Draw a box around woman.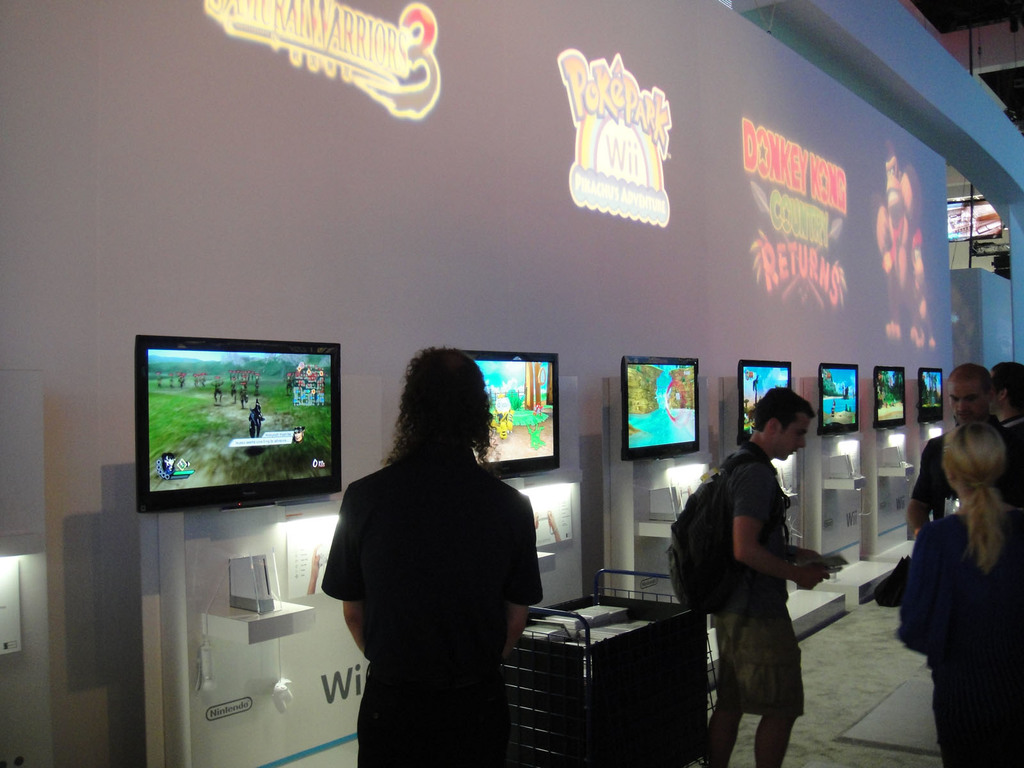
Rect(898, 385, 1017, 757).
